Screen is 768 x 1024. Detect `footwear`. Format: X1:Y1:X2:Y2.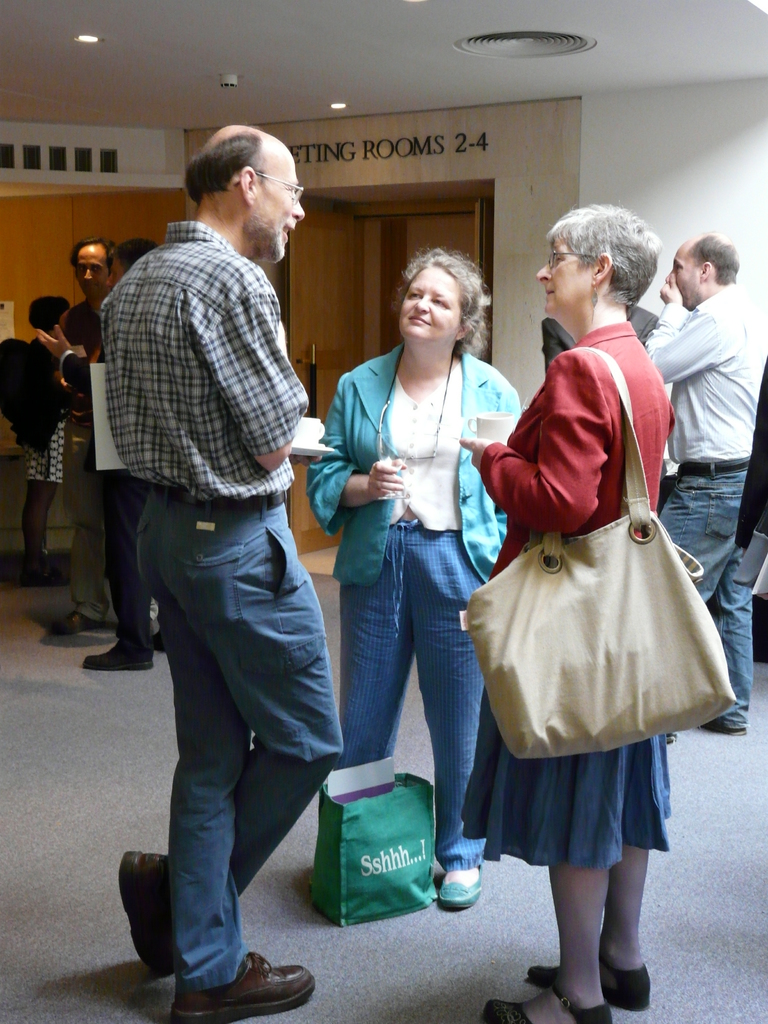
118:848:171:977.
